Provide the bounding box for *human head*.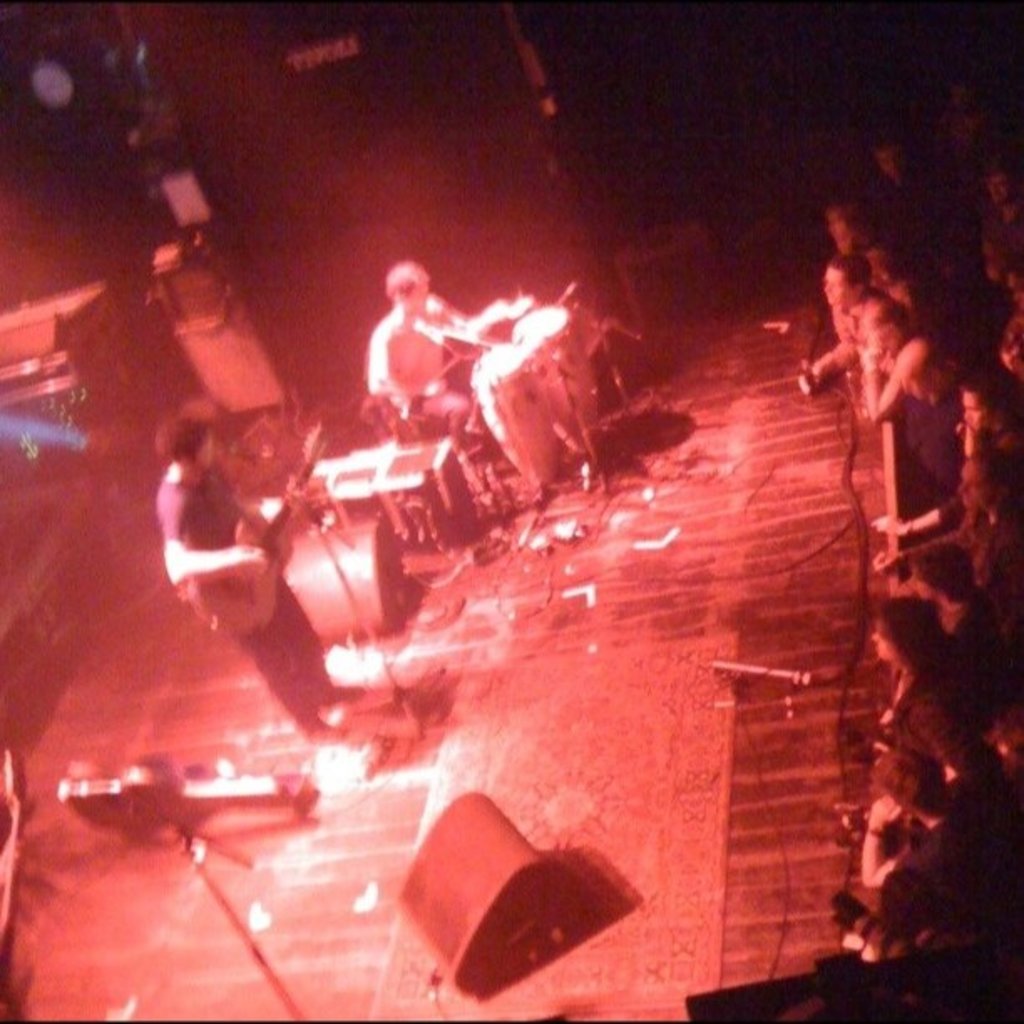
x1=867 y1=599 x2=935 y2=661.
